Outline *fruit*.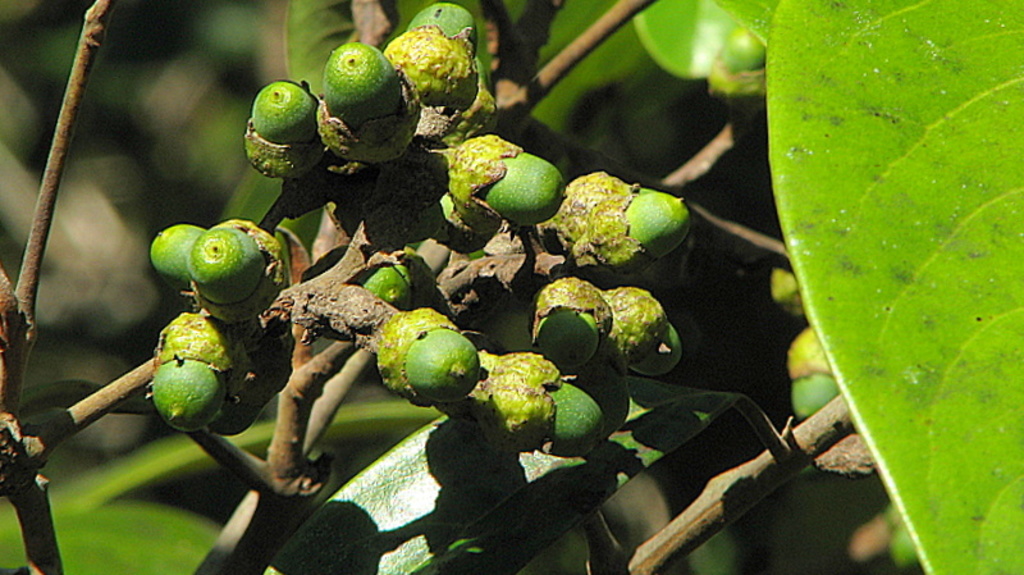
Outline: (785, 323, 842, 423).
